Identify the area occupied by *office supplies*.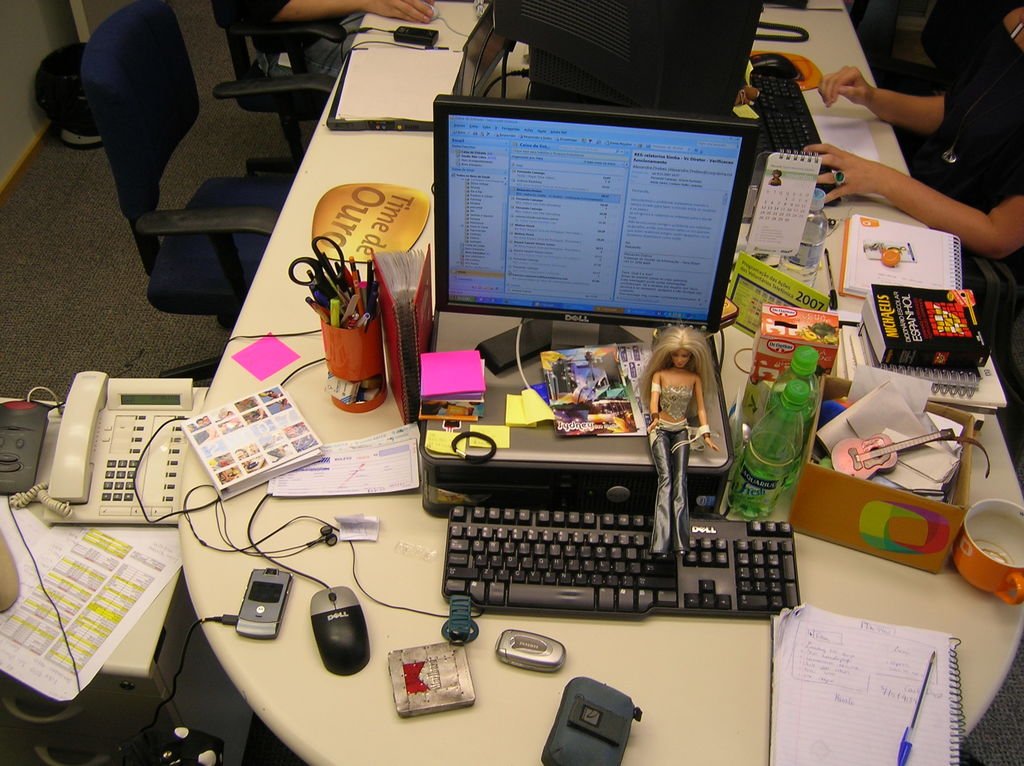
Area: [431,500,795,611].
